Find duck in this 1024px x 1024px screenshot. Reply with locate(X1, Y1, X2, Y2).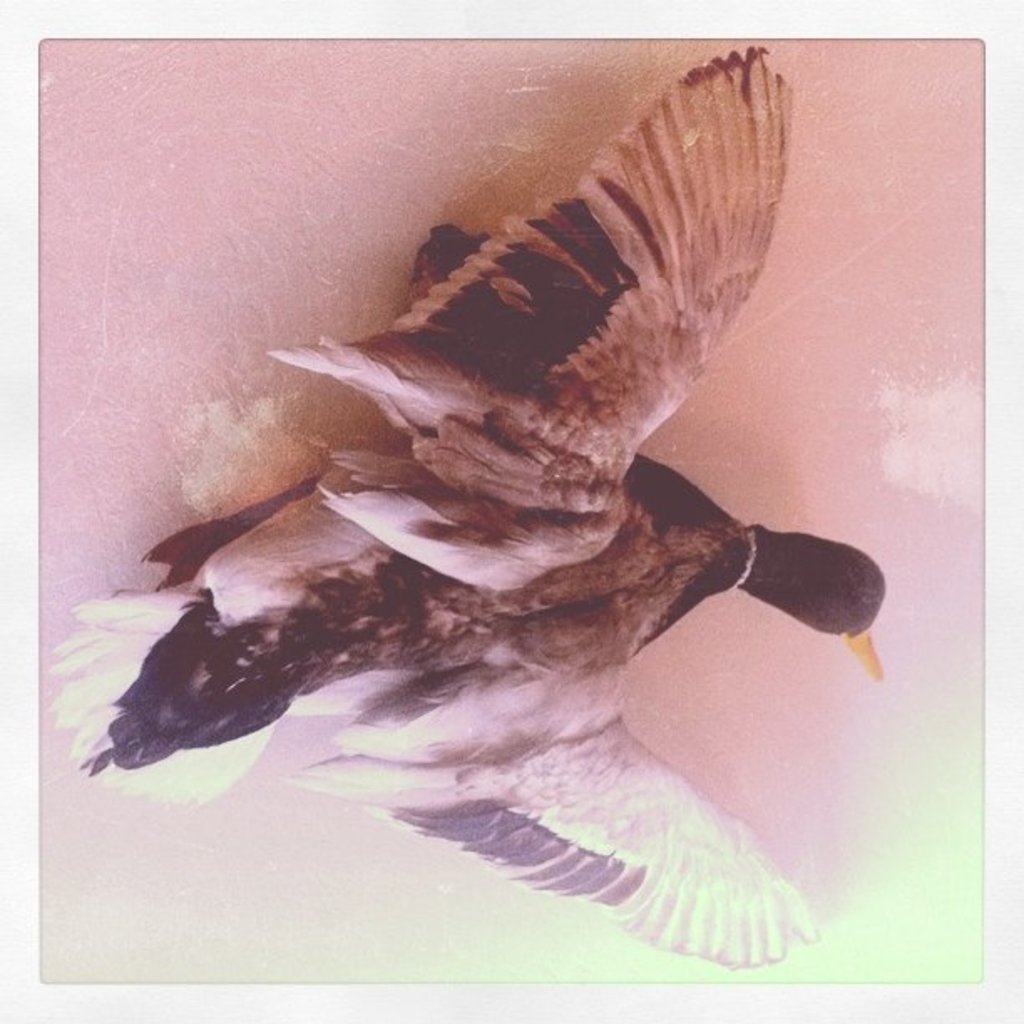
locate(49, 44, 890, 959).
